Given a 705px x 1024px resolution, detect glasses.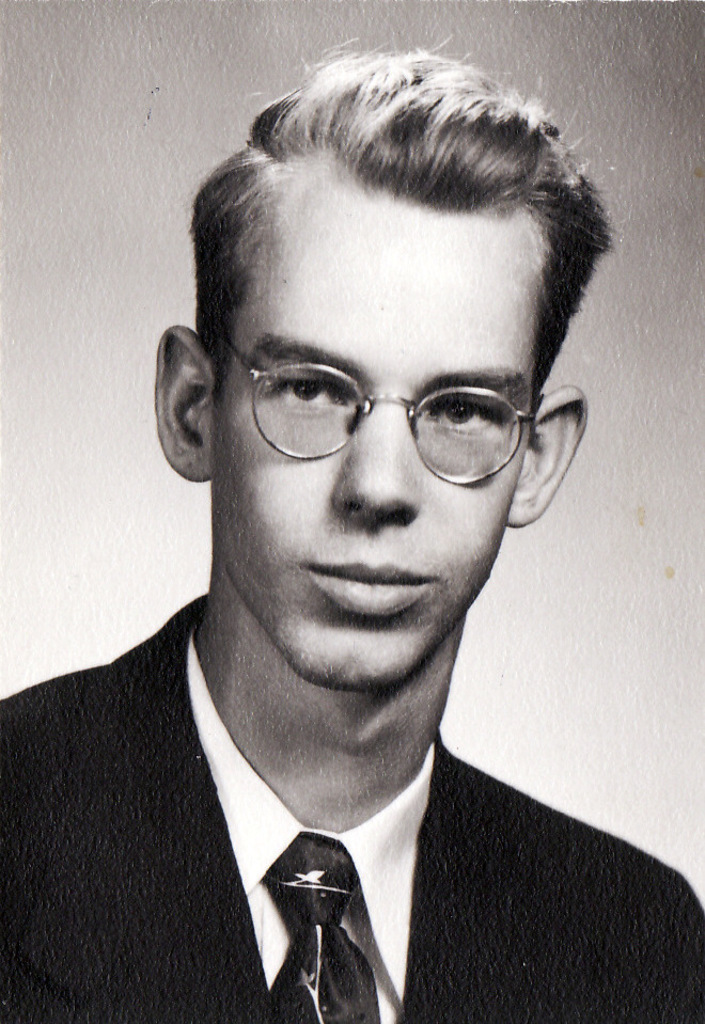
bbox=(206, 349, 559, 486).
